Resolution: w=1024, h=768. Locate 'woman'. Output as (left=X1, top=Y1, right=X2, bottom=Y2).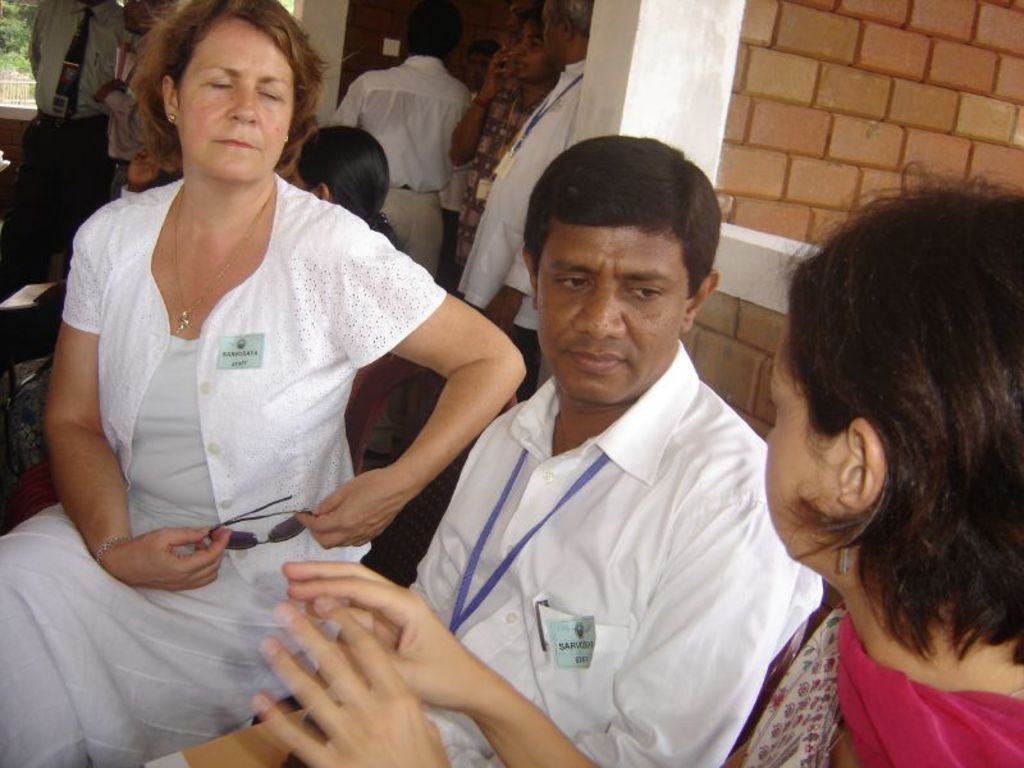
(left=26, top=0, right=515, bottom=746).
